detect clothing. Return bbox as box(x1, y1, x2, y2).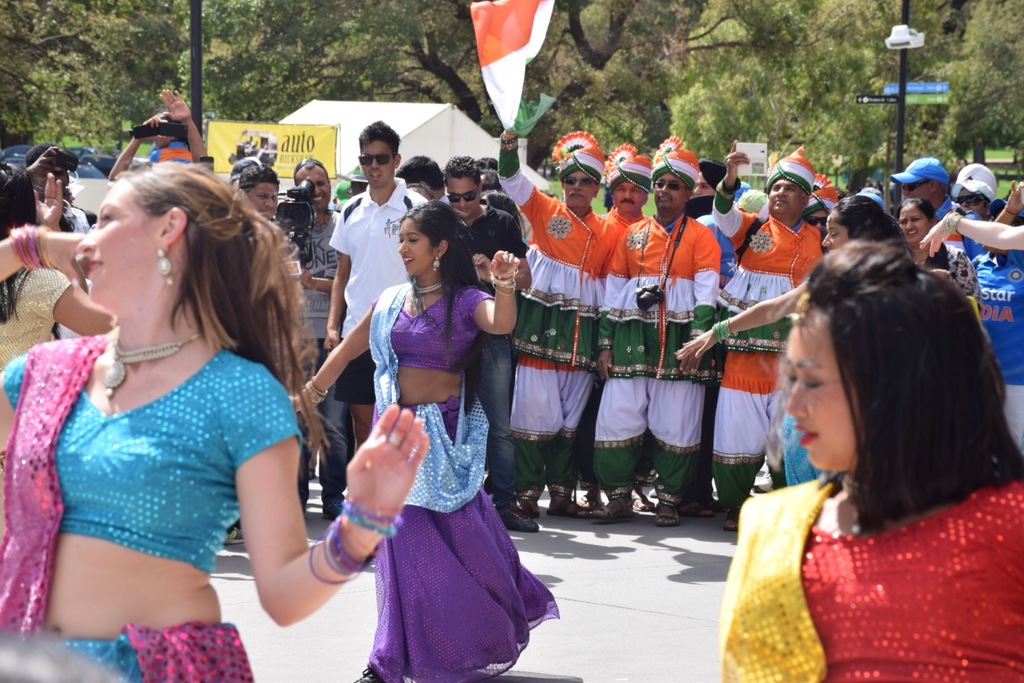
box(719, 461, 1023, 682).
